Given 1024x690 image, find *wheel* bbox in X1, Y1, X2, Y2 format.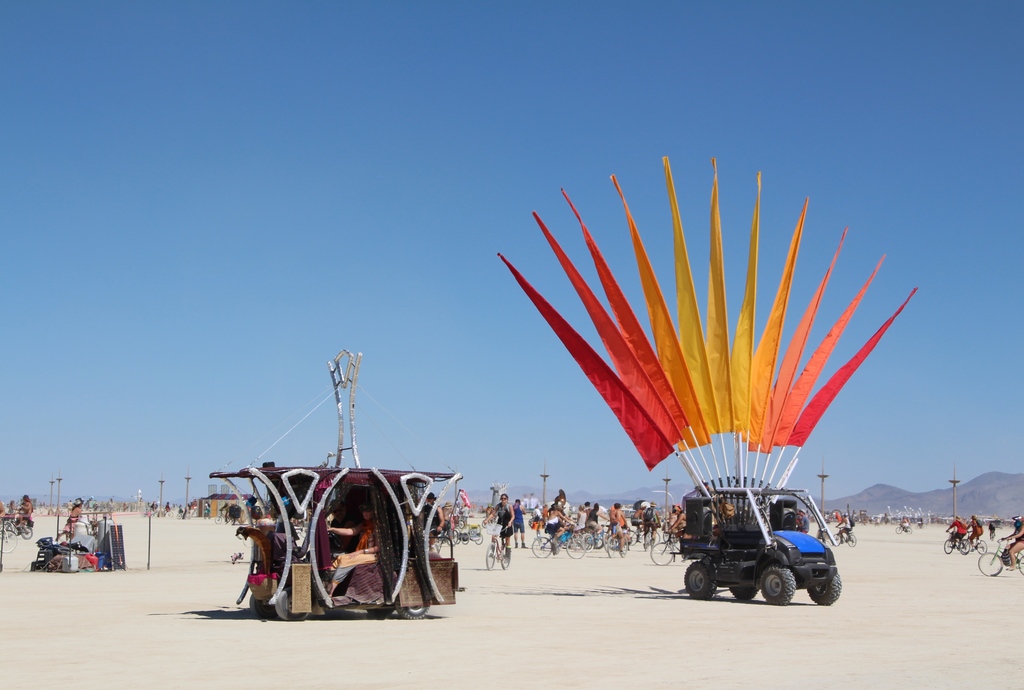
274, 586, 310, 623.
